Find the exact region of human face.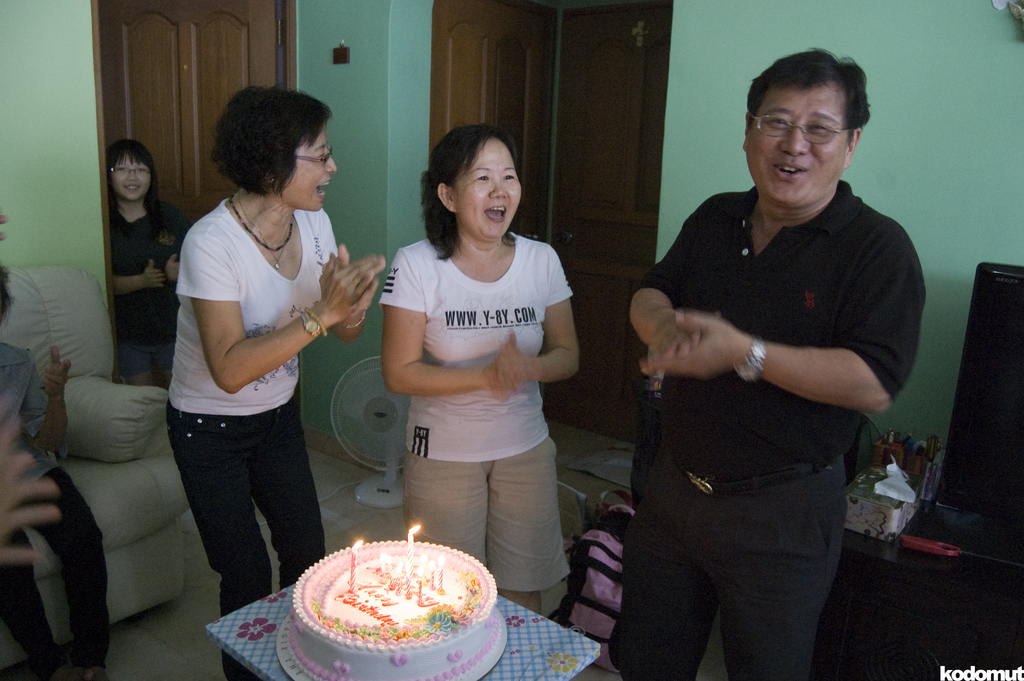
Exact region: left=286, top=131, right=339, bottom=210.
